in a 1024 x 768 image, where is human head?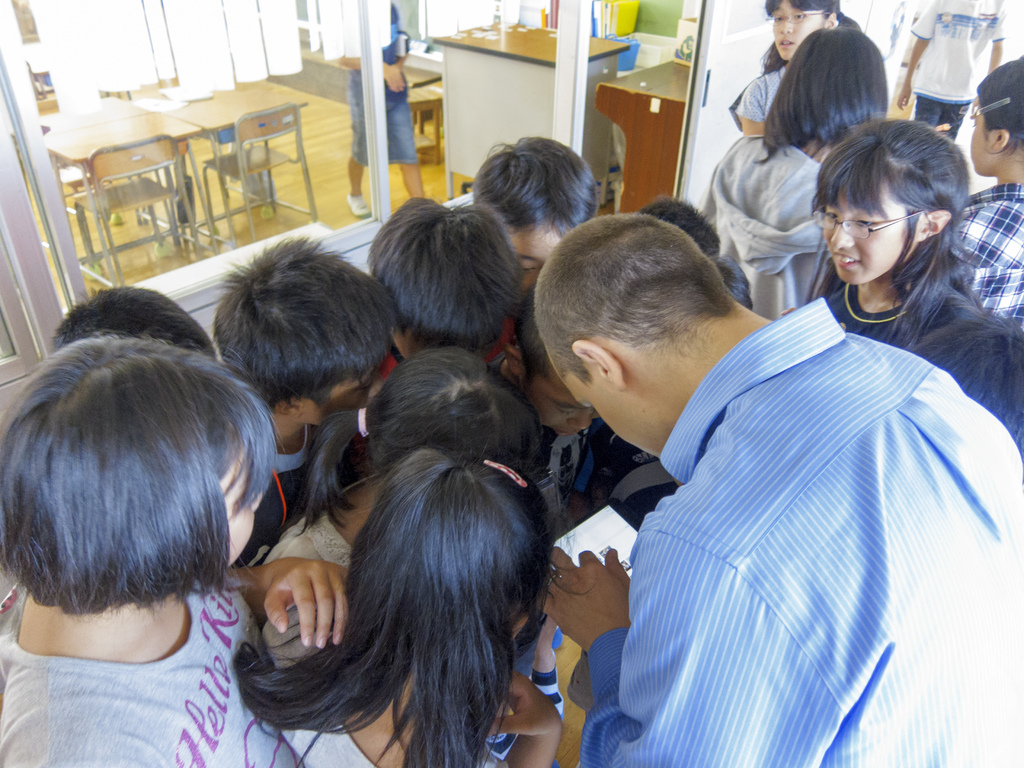
[642, 193, 721, 267].
